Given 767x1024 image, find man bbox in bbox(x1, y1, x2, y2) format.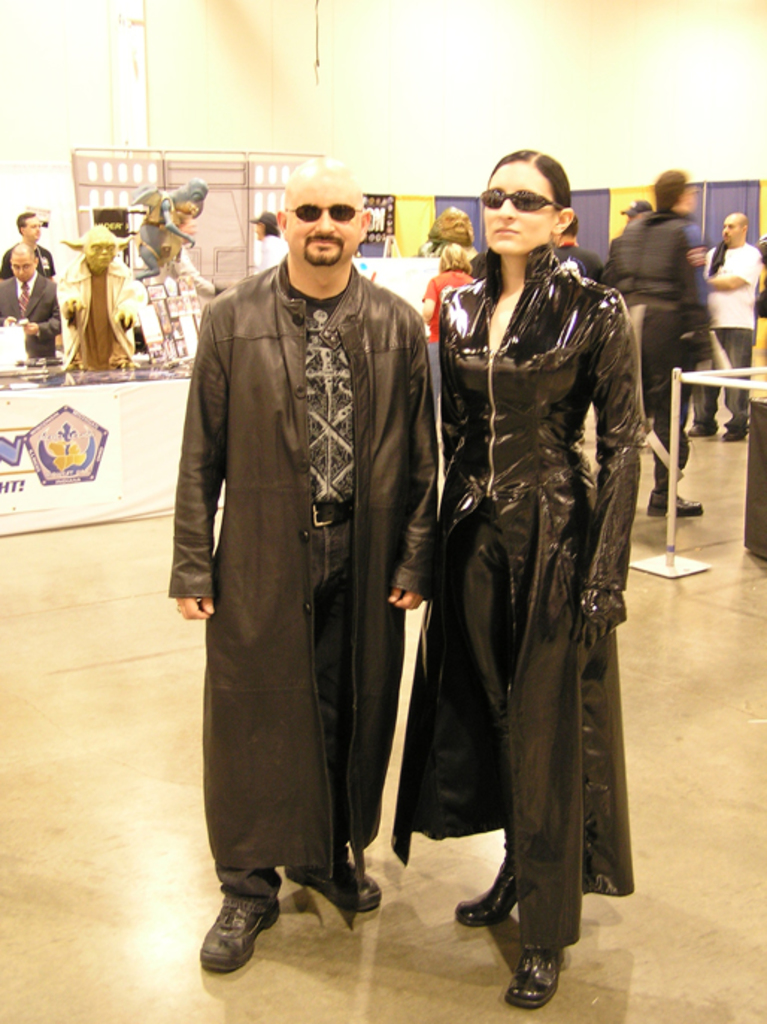
bbox(0, 212, 54, 269).
